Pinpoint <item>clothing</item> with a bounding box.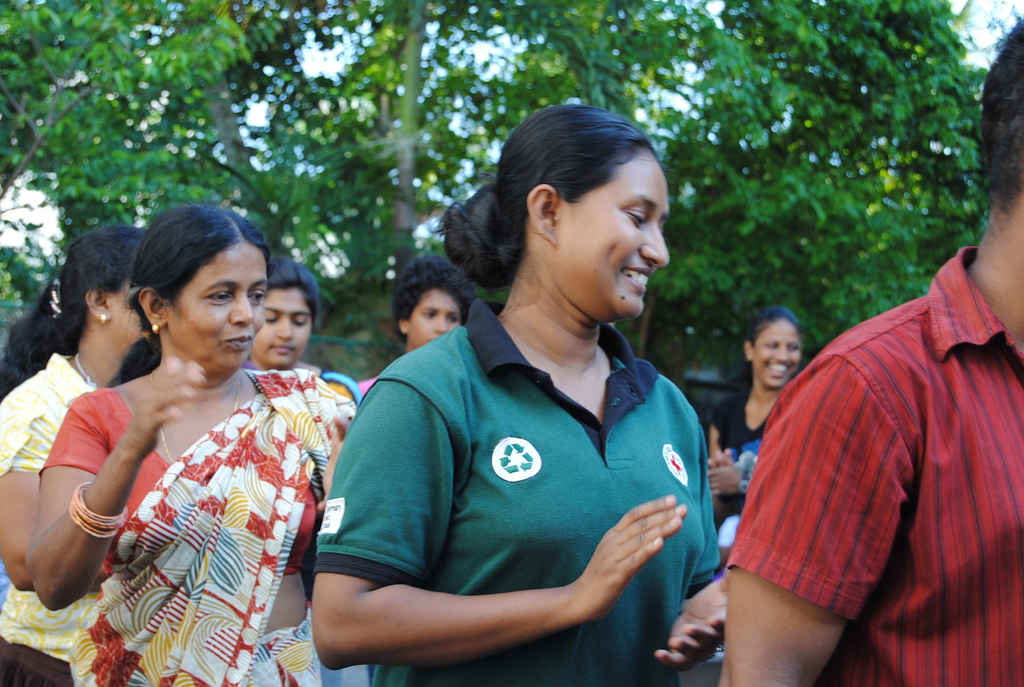
(x1=40, y1=368, x2=363, y2=686).
